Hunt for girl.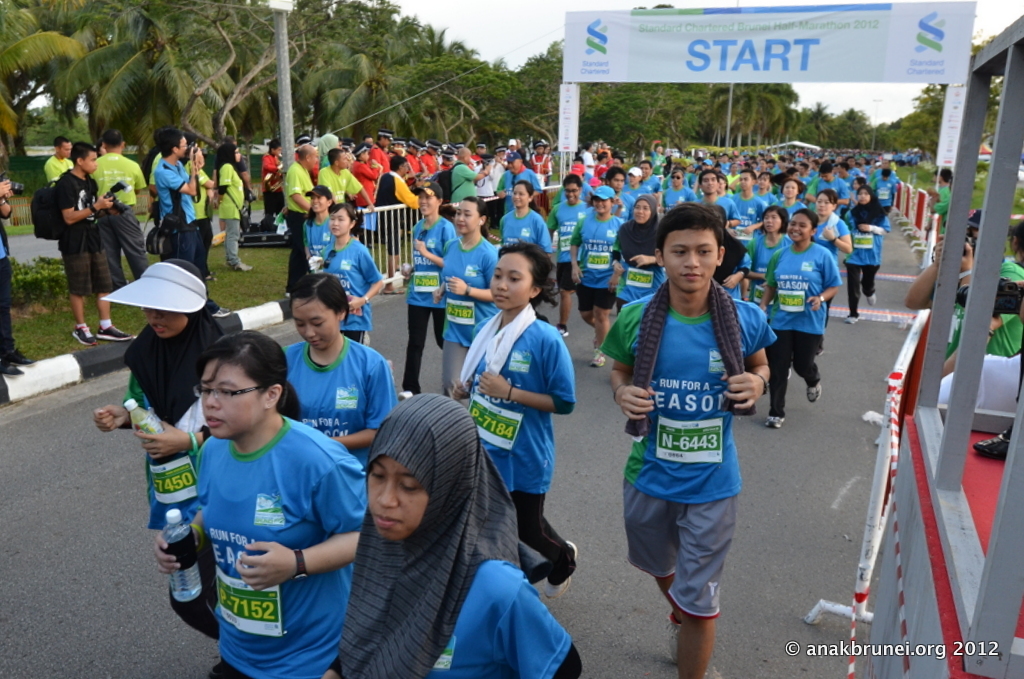
Hunted down at bbox=(152, 326, 366, 678).
